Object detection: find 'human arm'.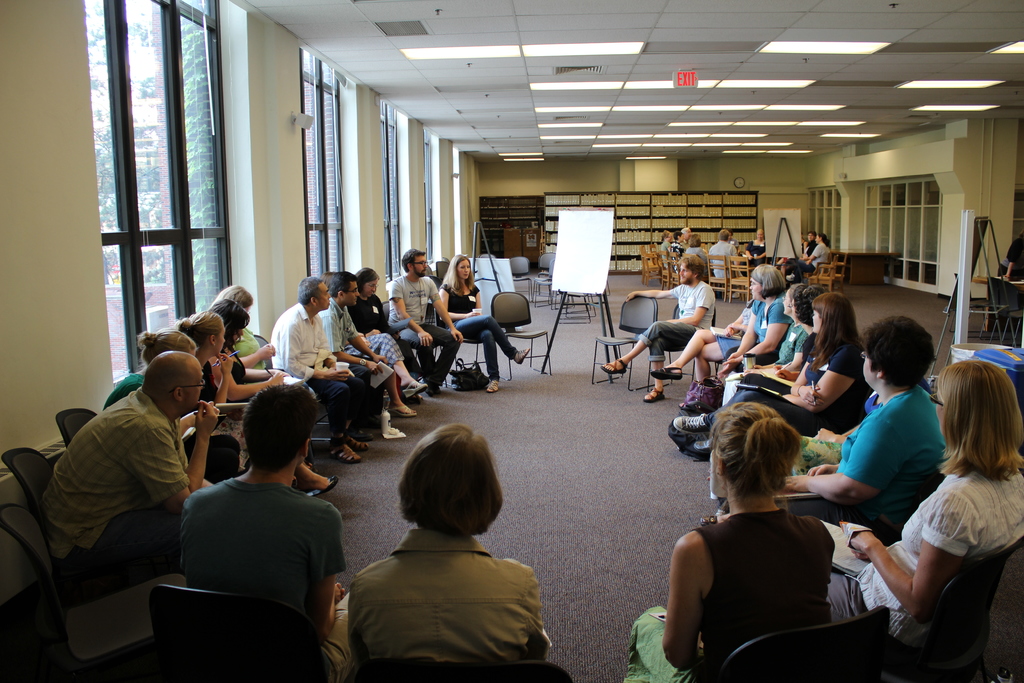
624:284:676:299.
